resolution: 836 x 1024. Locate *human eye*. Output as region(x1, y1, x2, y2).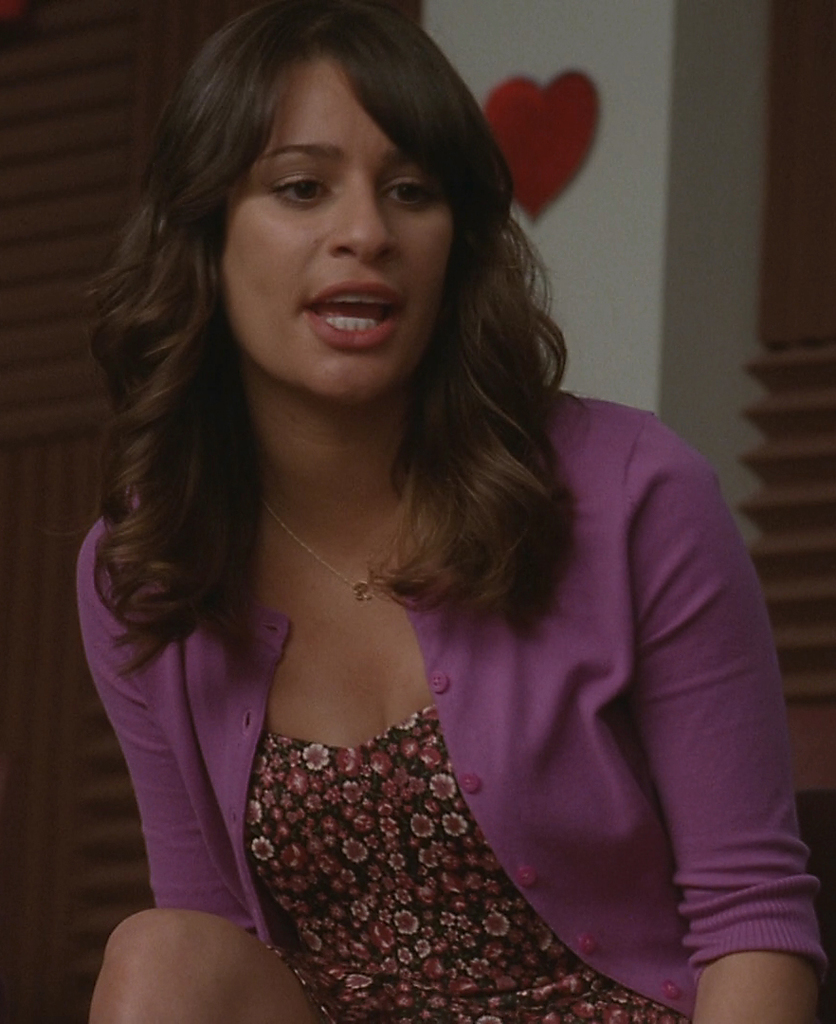
region(265, 175, 336, 210).
